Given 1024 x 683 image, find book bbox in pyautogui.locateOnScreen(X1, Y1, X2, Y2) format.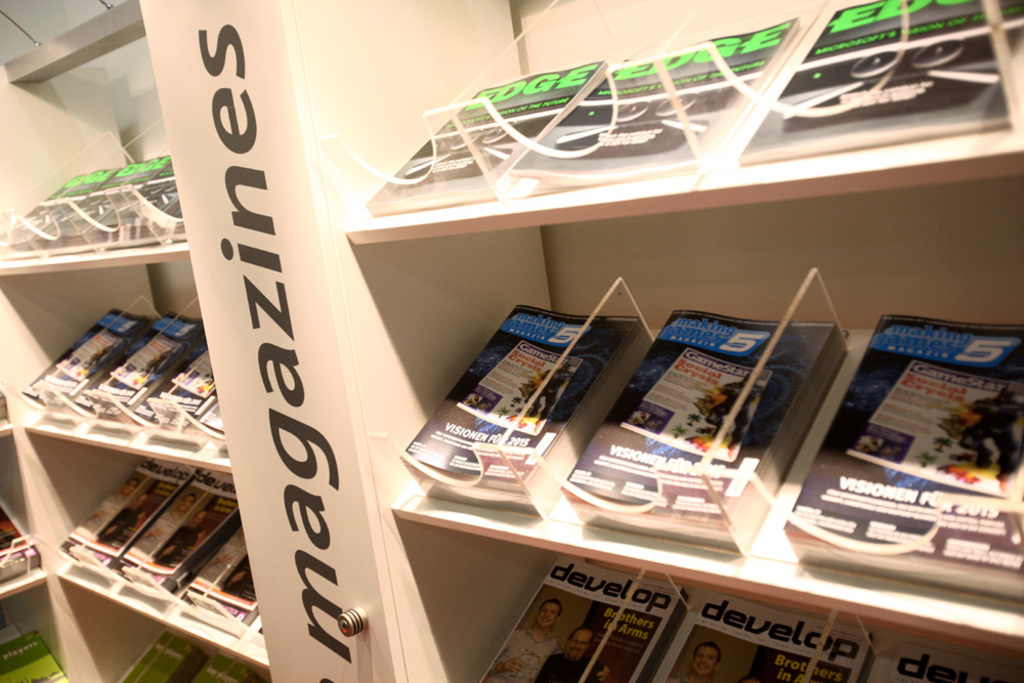
pyautogui.locateOnScreen(518, 17, 799, 191).
